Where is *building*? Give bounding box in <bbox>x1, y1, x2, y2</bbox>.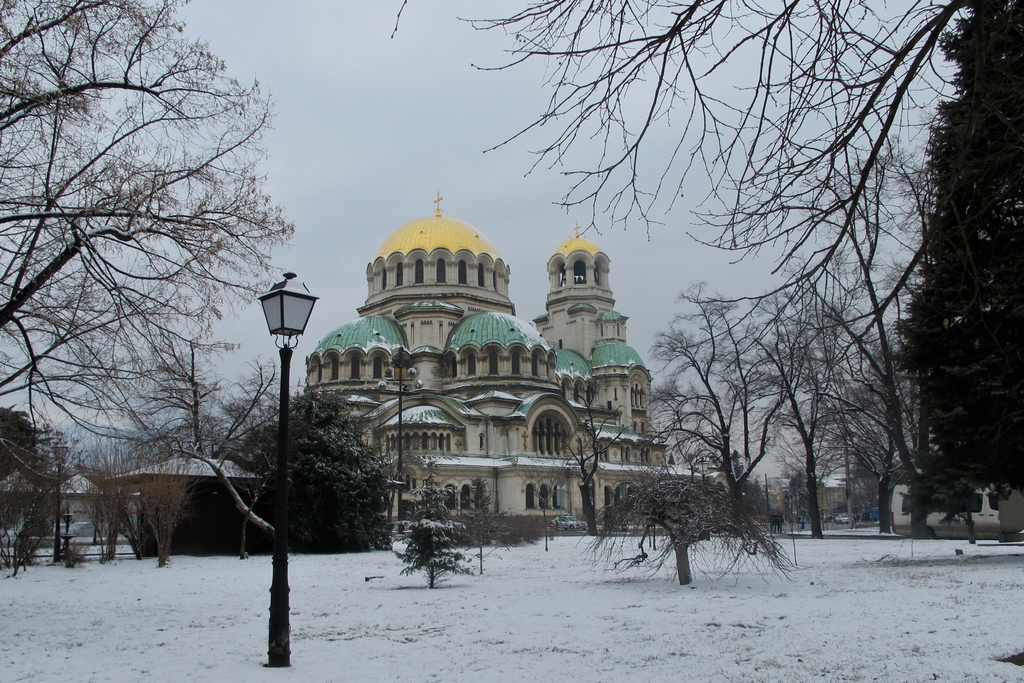
<bbox>298, 185, 649, 544</bbox>.
